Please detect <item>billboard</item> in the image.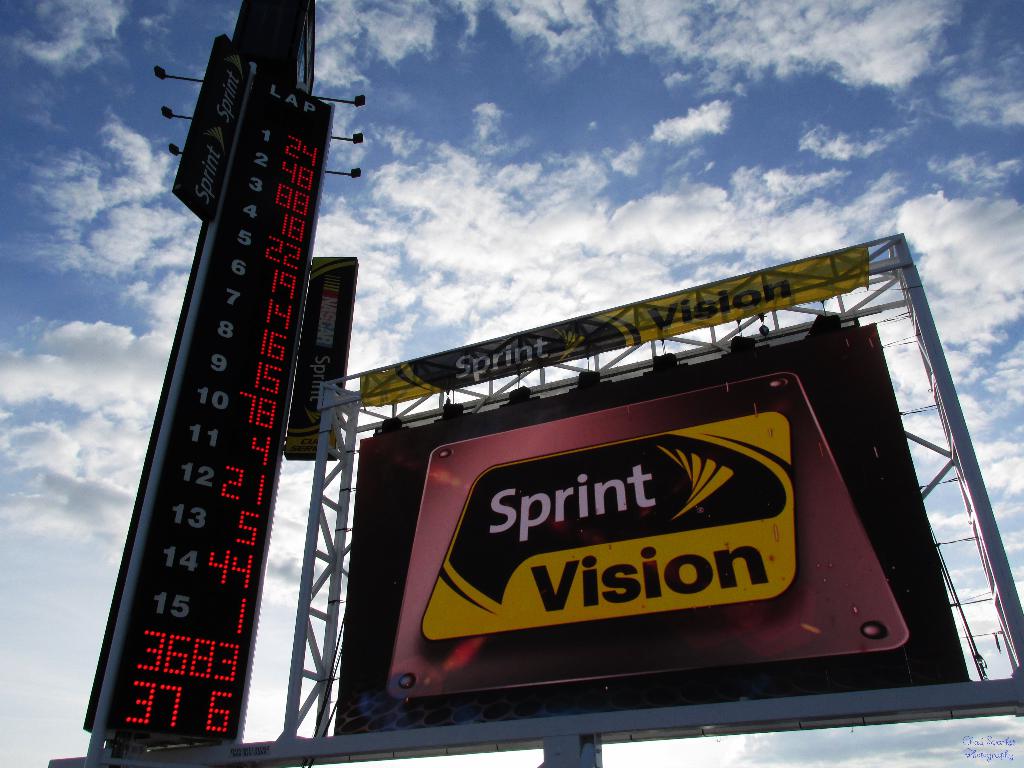
(362, 218, 872, 412).
